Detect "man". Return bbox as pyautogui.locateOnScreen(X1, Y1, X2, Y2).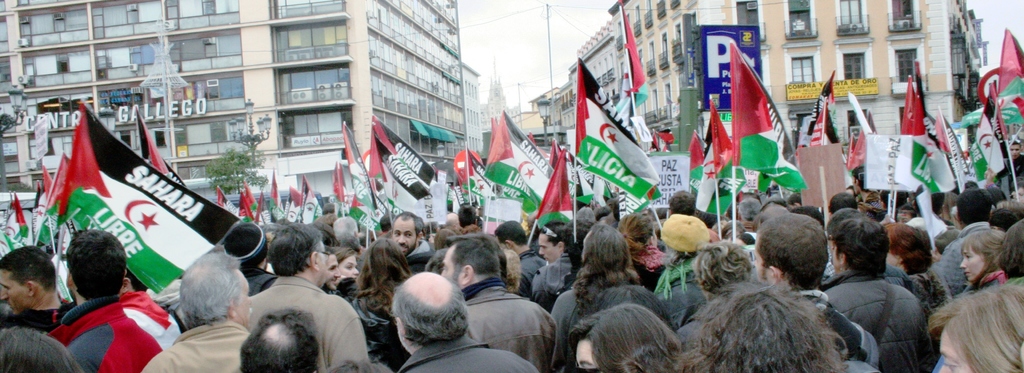
pyautogui.locateOnScreen(143, 244, 249, 372).
